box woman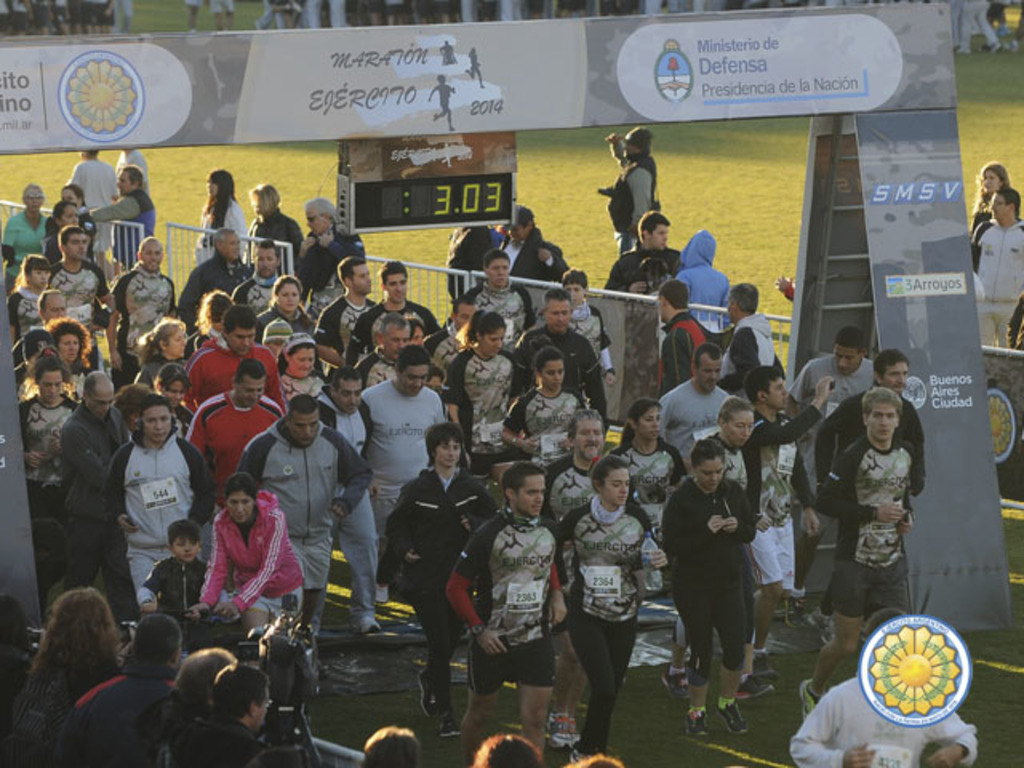
(x1=186, y1=470, x2=302, y2=637)
